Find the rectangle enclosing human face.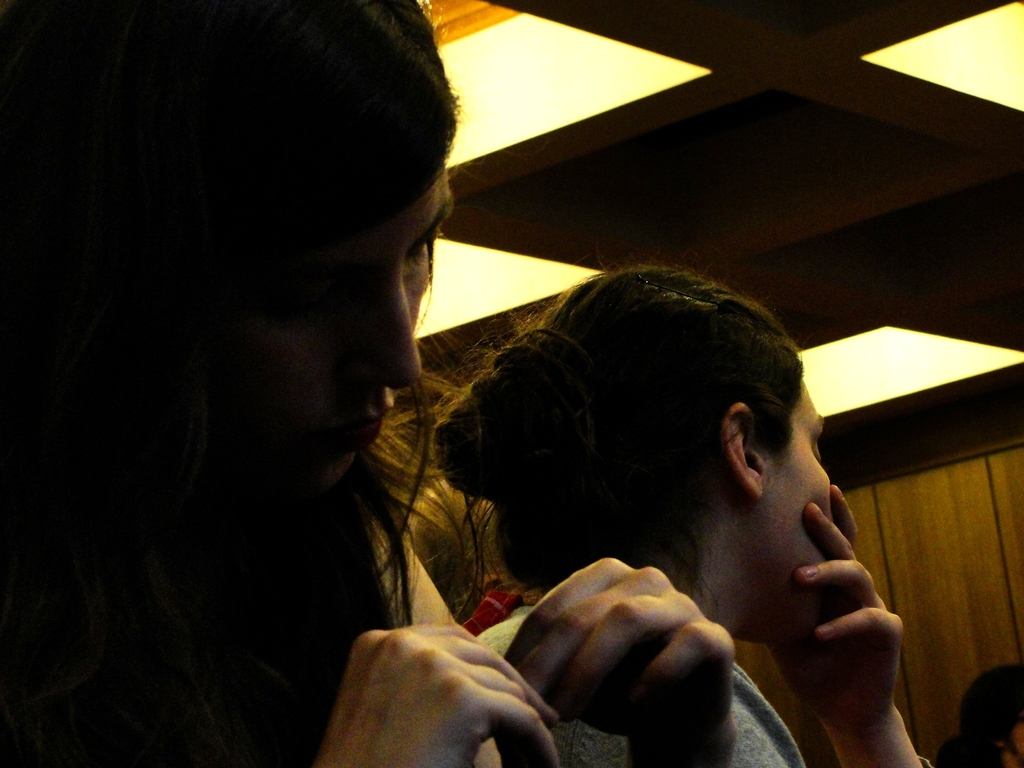
[740, 364, 830, 630].
